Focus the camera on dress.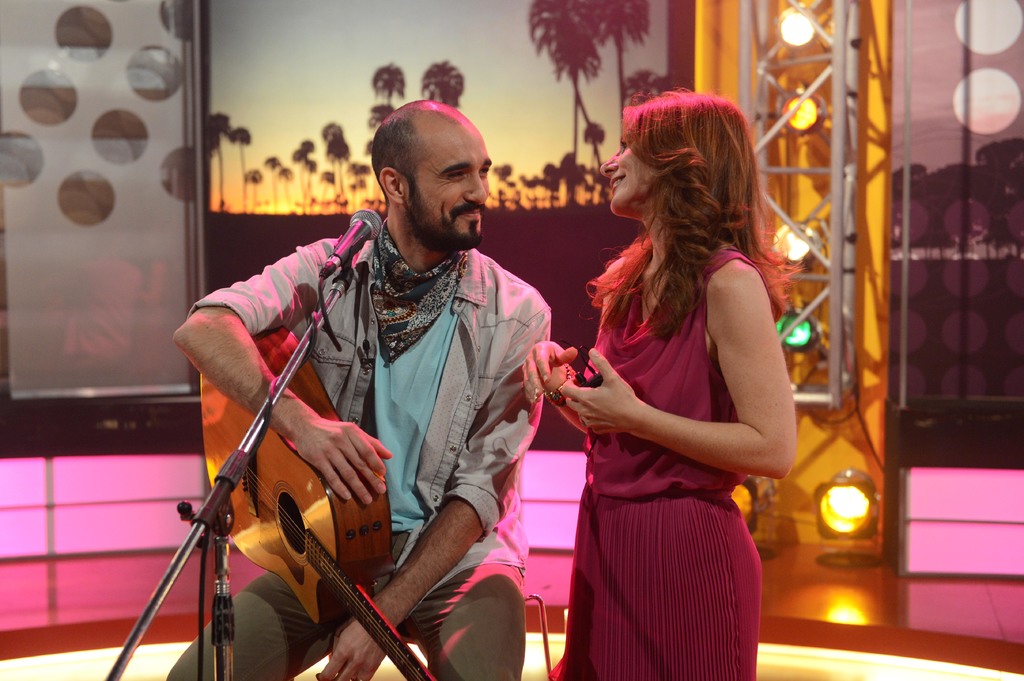
Focus region: select_region(557, 248, 766, 680).
